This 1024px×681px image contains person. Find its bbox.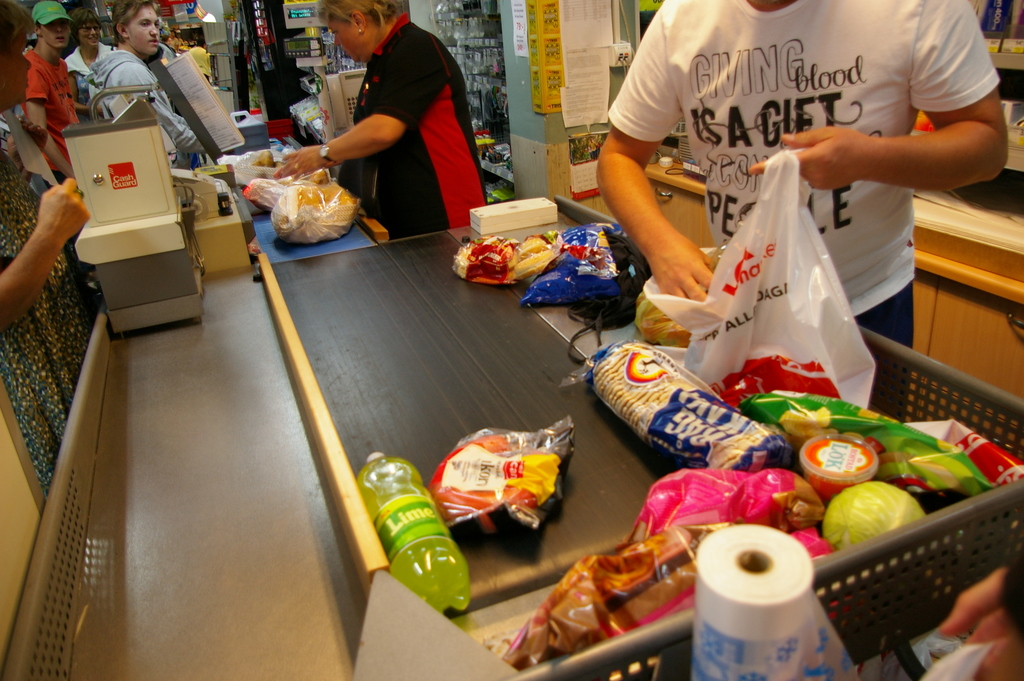
83,0,212,209.
